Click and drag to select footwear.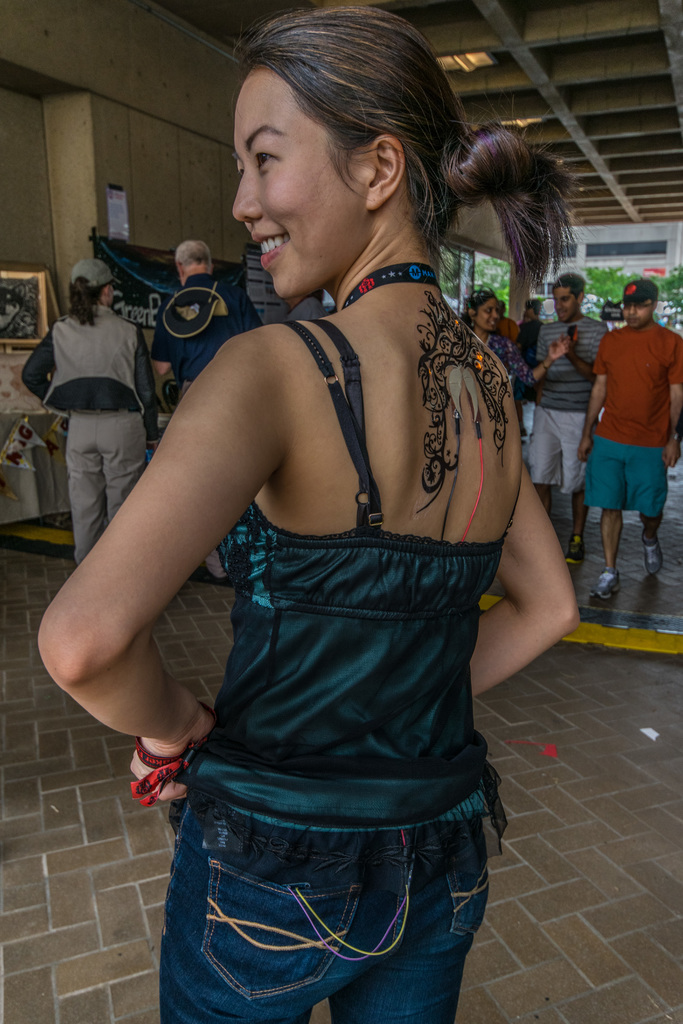
Selection: locate(591, 562, 618, 606).
